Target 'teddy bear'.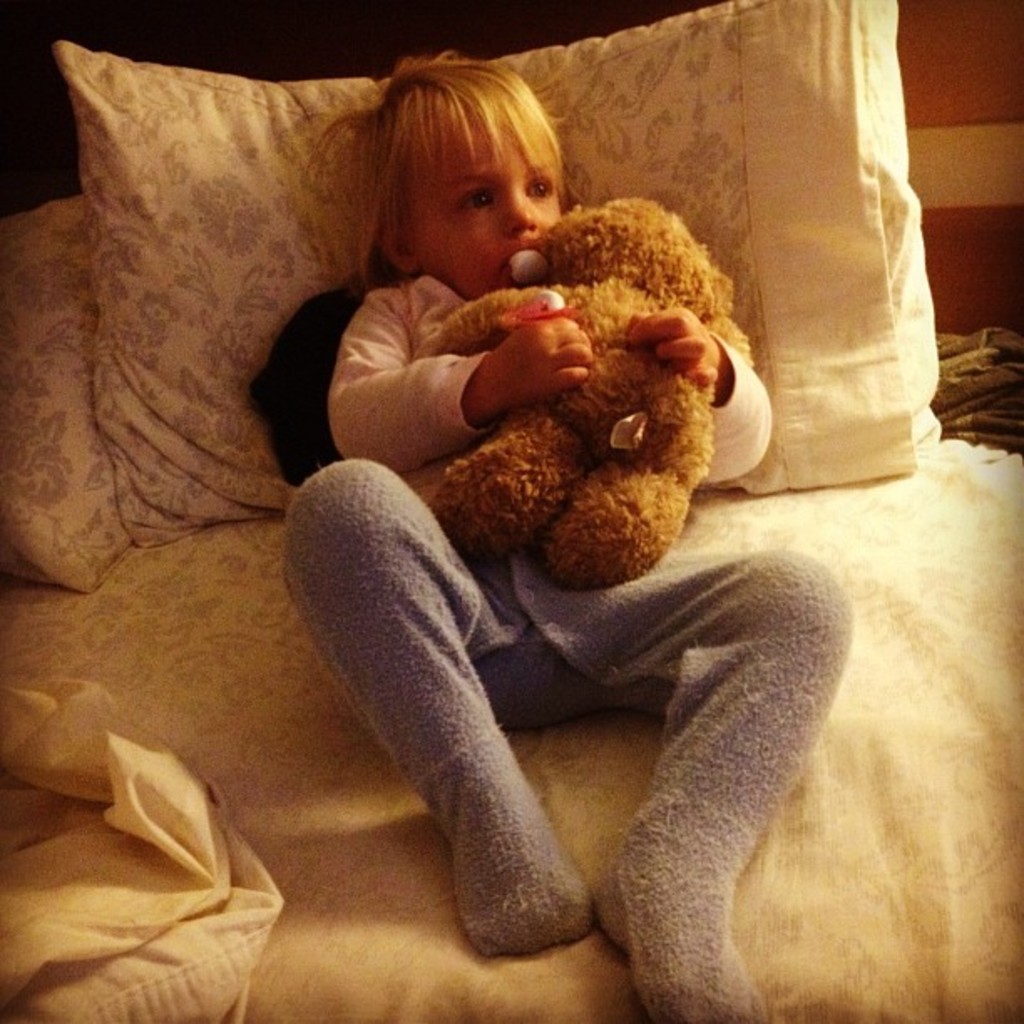
Target region: <box>430,199,750,586</box>.
